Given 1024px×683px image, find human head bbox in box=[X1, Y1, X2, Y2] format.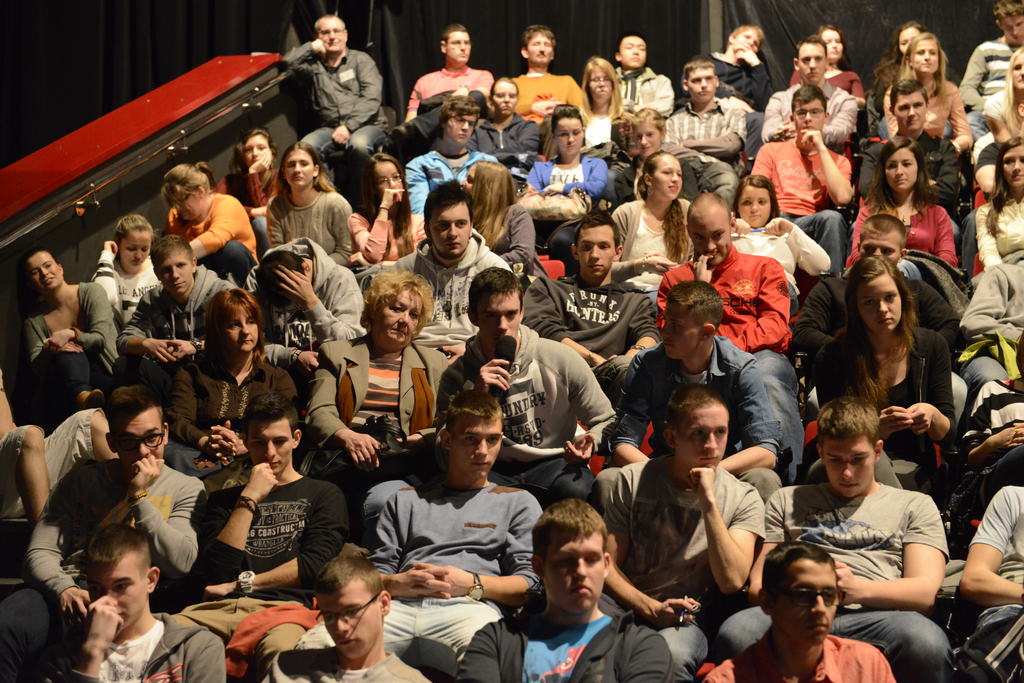
box=[529, 501, 608, 607].
